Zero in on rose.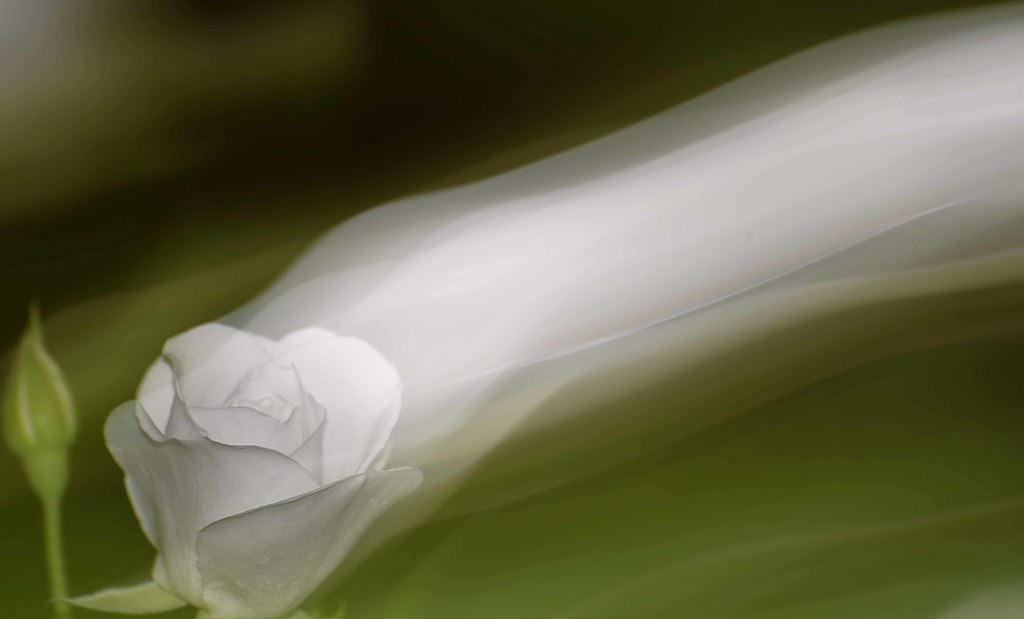
Zeroed in: crop(103, 320, 426, 618).
